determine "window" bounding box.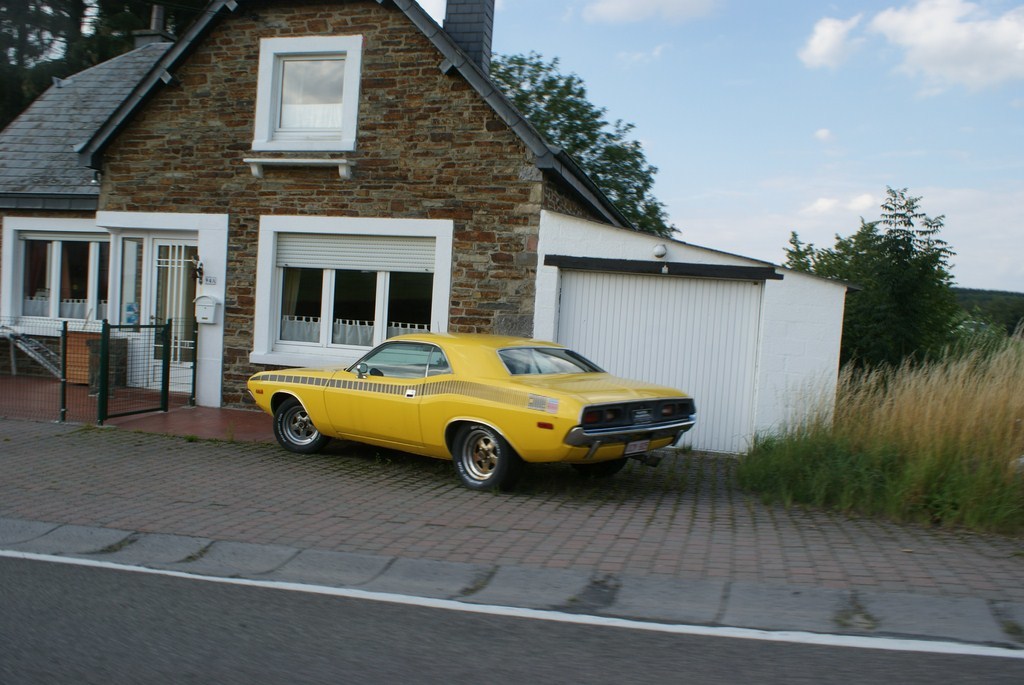
Determined: bbox=[251, 210, 450, 370].
